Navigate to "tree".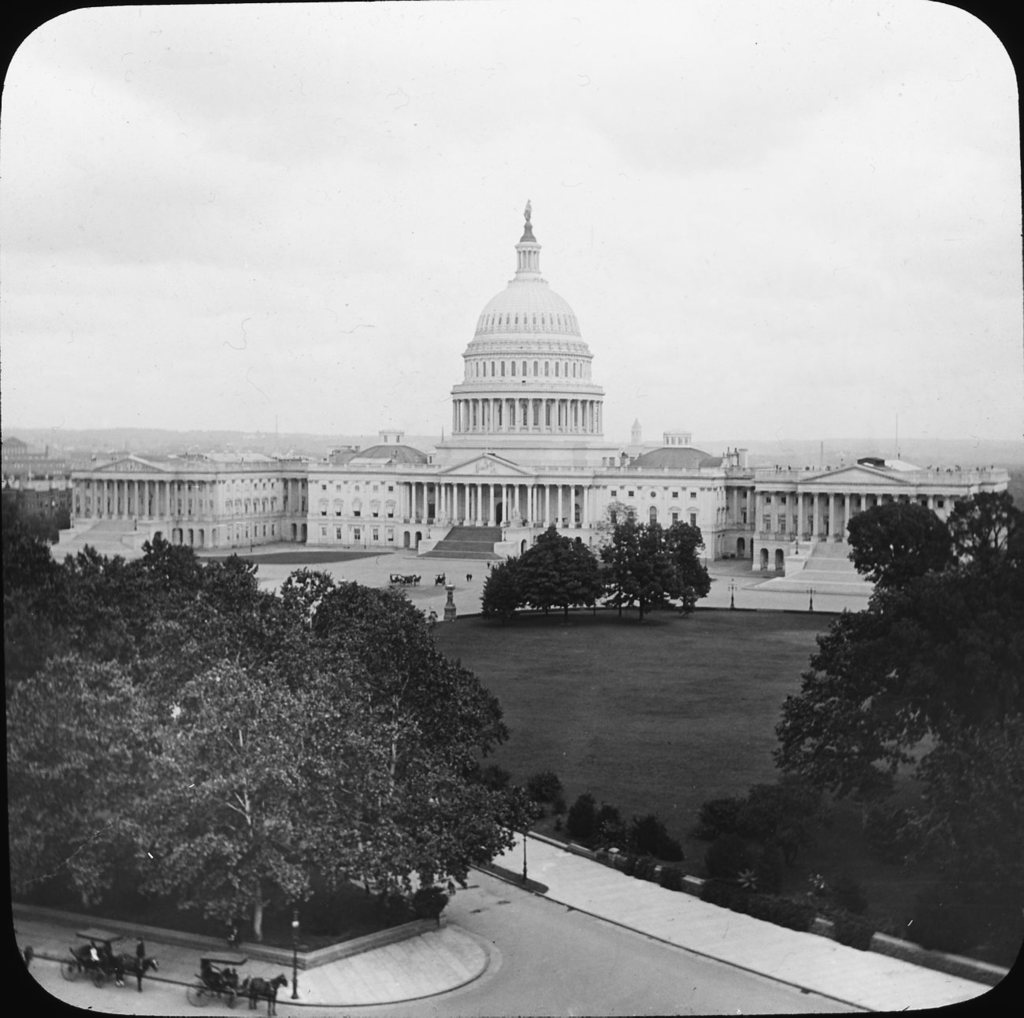
Navigation target: [x1=478, y1=522, x2=618, y2=622].
